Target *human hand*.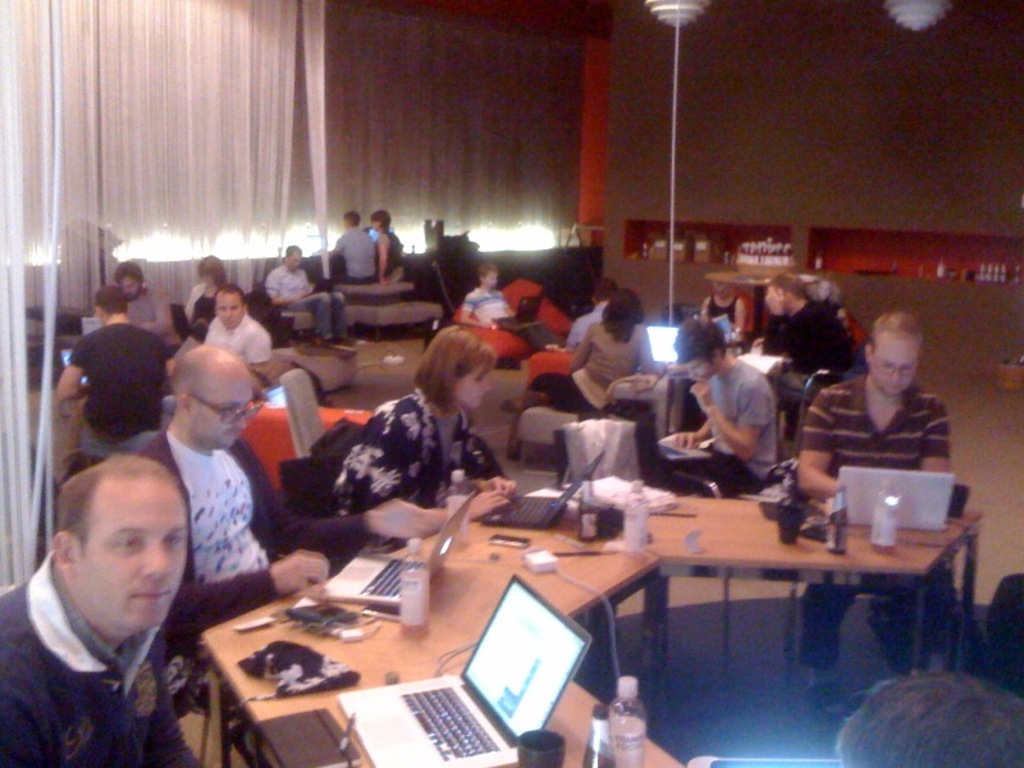
Target region: locate(470, 489, 509, 524).
